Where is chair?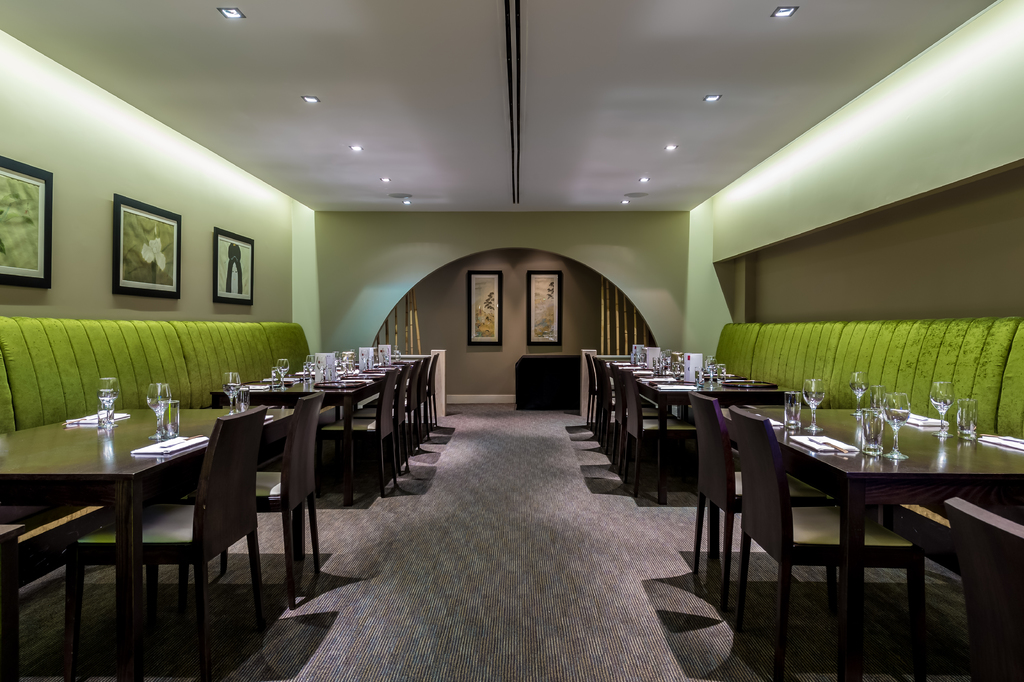
detection(177, 391, 322, 610).
